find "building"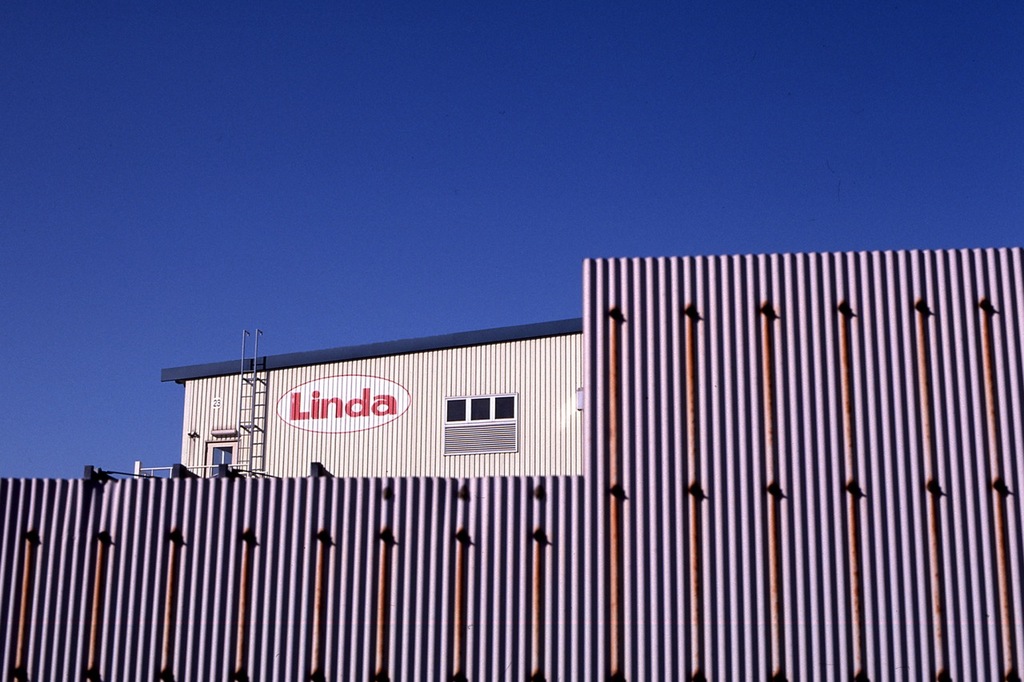
{"x1": 164, "y1": 318, "x2": 582, "y2": 478}
